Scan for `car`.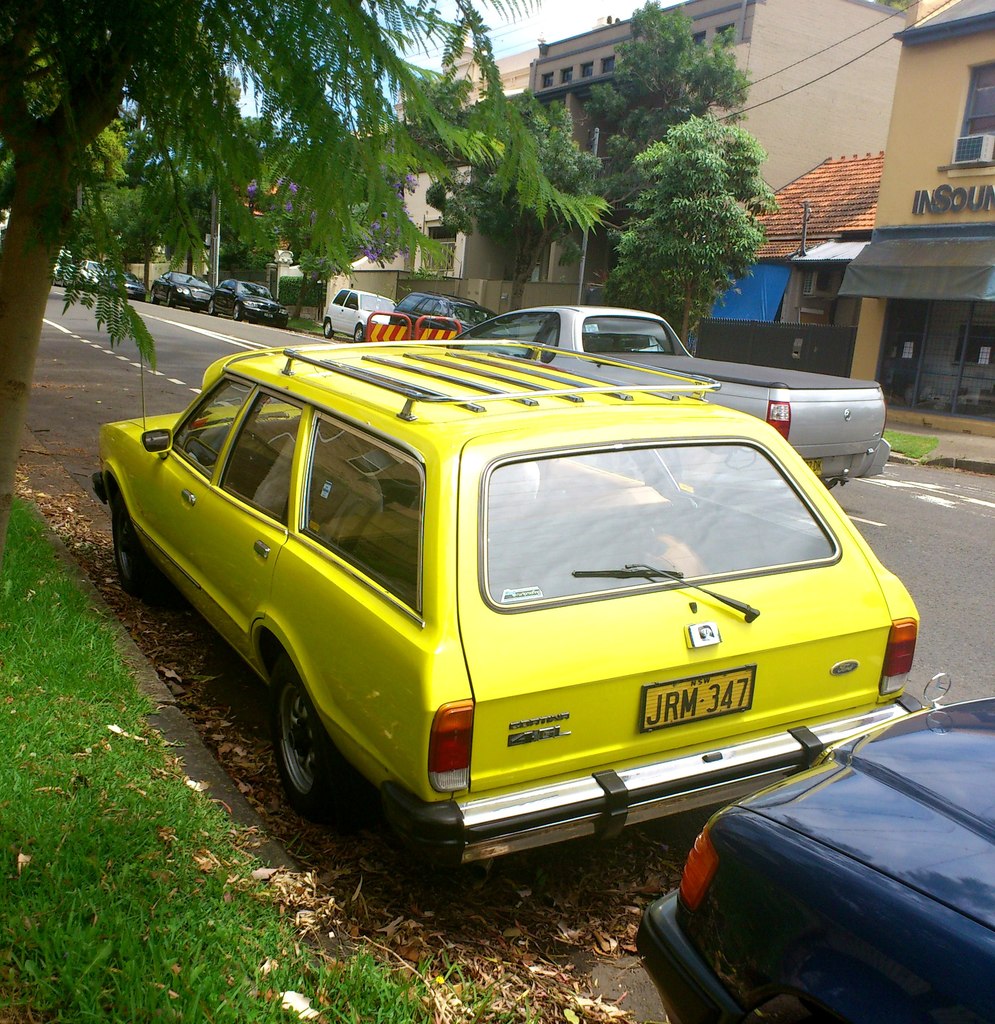
Scan result: Rect(318, 286, 390, 330).
